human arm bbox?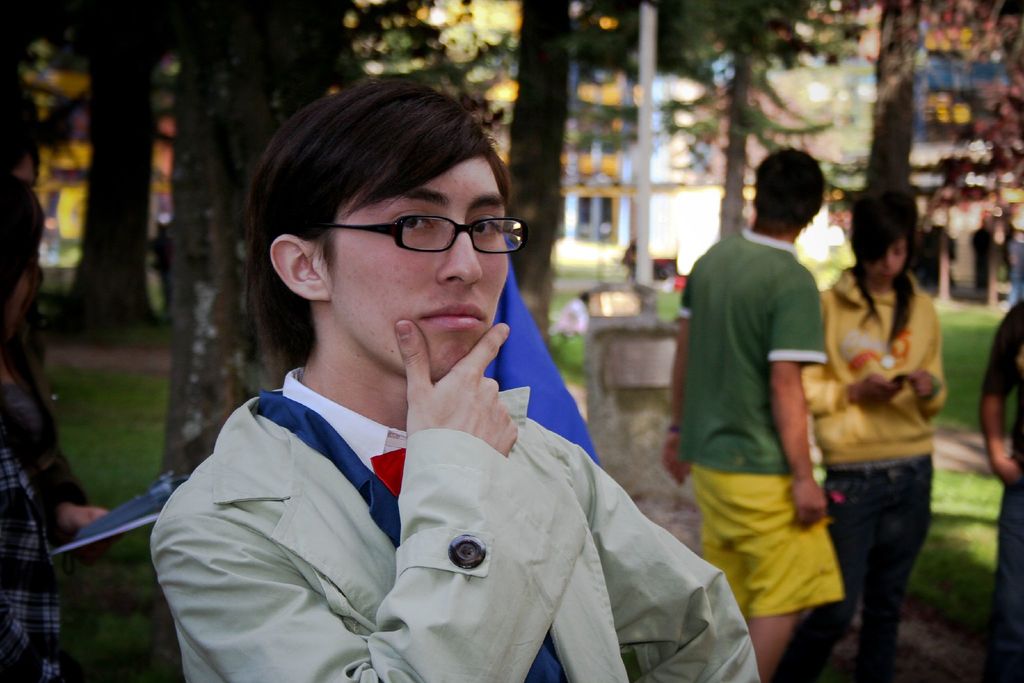
rect(53, 400, 111, 536)
